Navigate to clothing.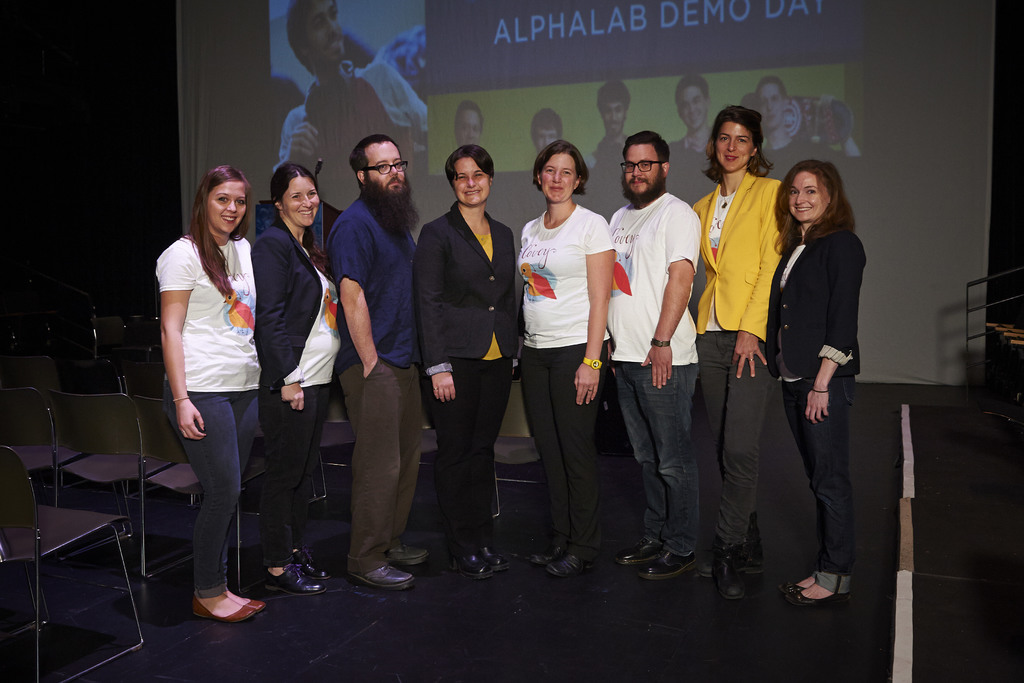
Navigation target: region(324, 193, 415, 574).
